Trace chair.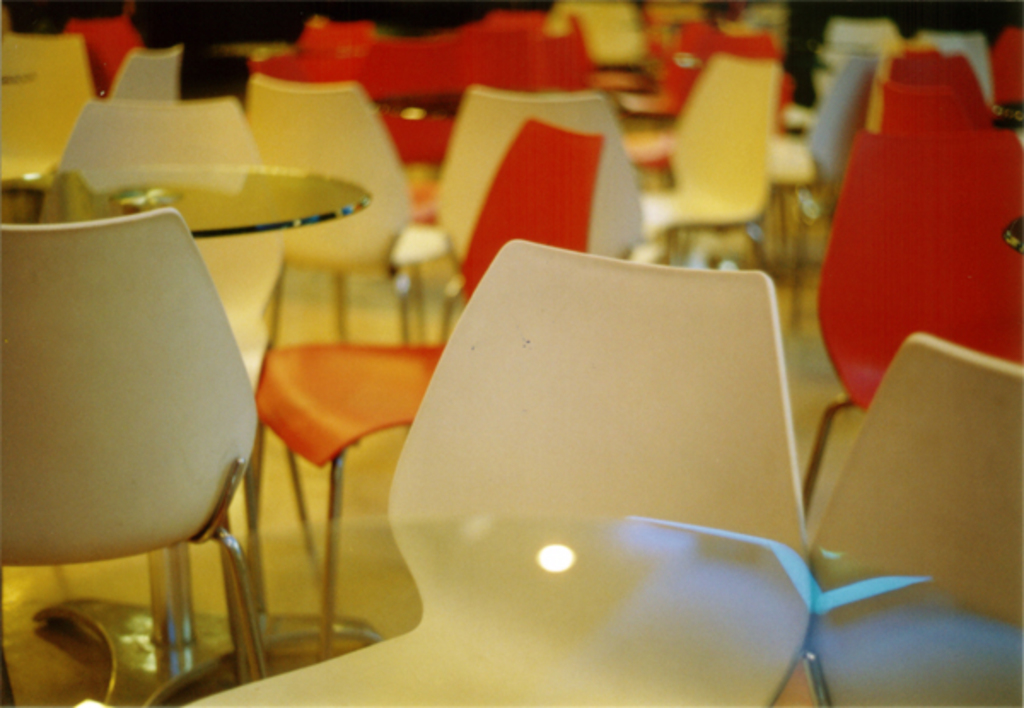
Traced to [246, 119, 608, 670].
